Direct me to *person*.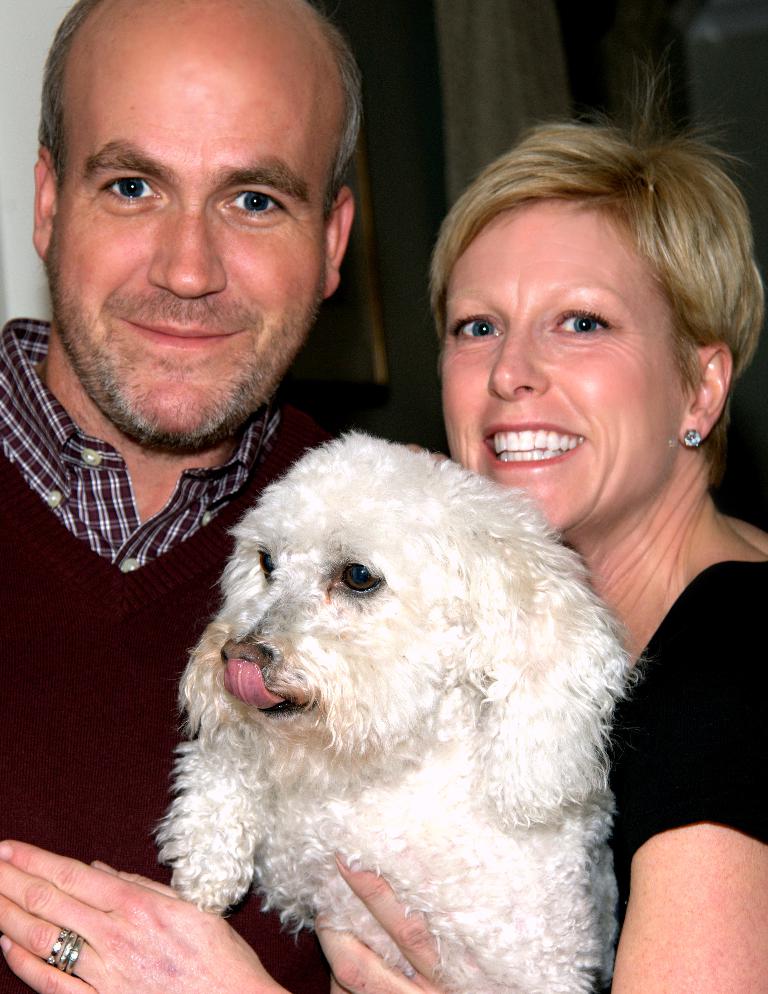
Direction: (0, 0, 477, 993).
